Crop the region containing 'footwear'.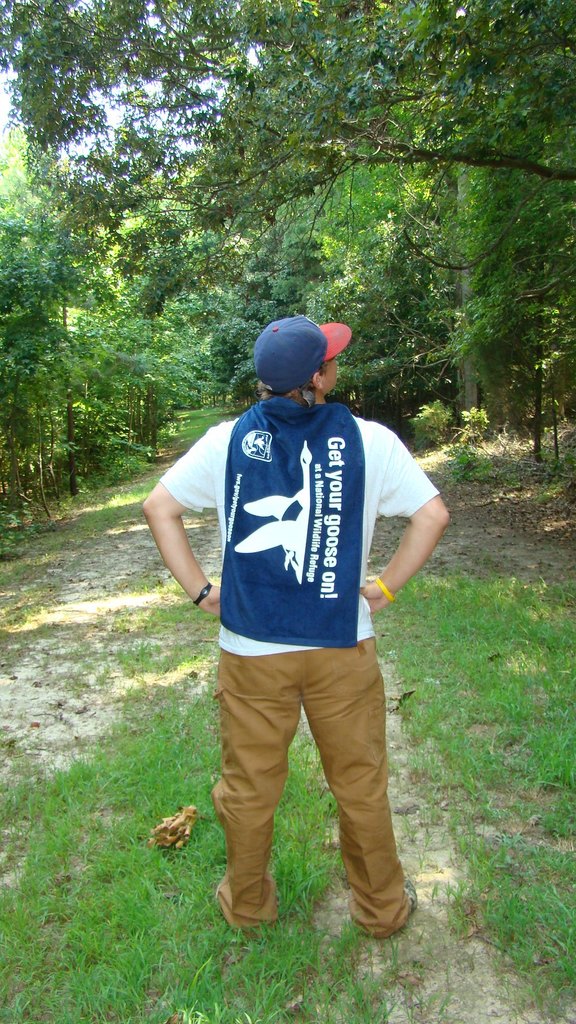
Crop region: box=[404, 879, 420, 911].
